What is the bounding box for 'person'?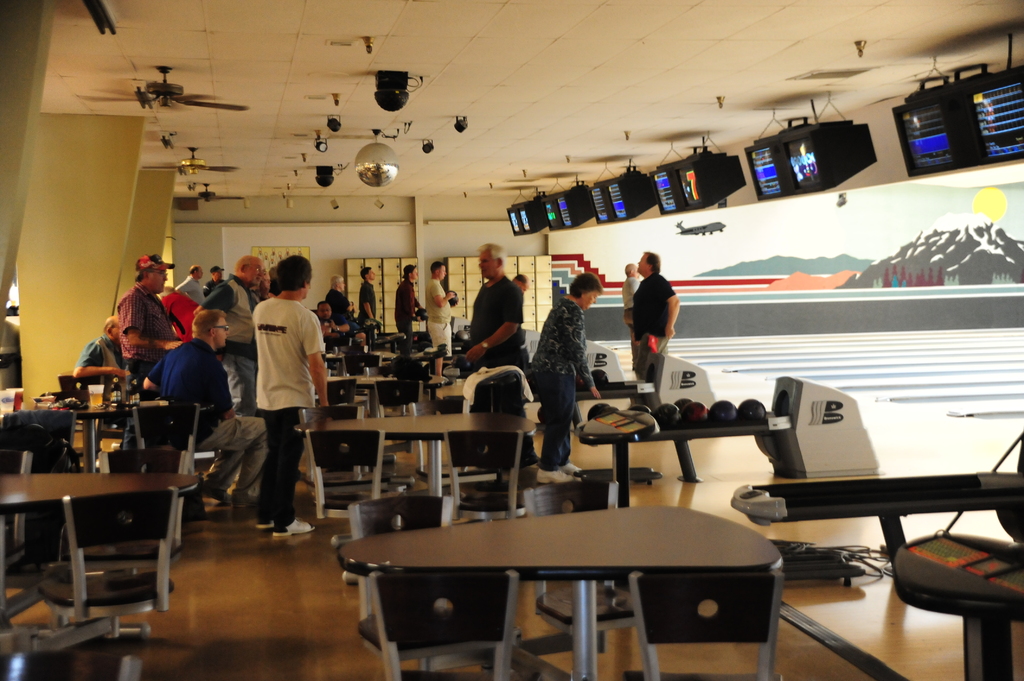
[x1=325, y1=271, x2=353, y2=315].
